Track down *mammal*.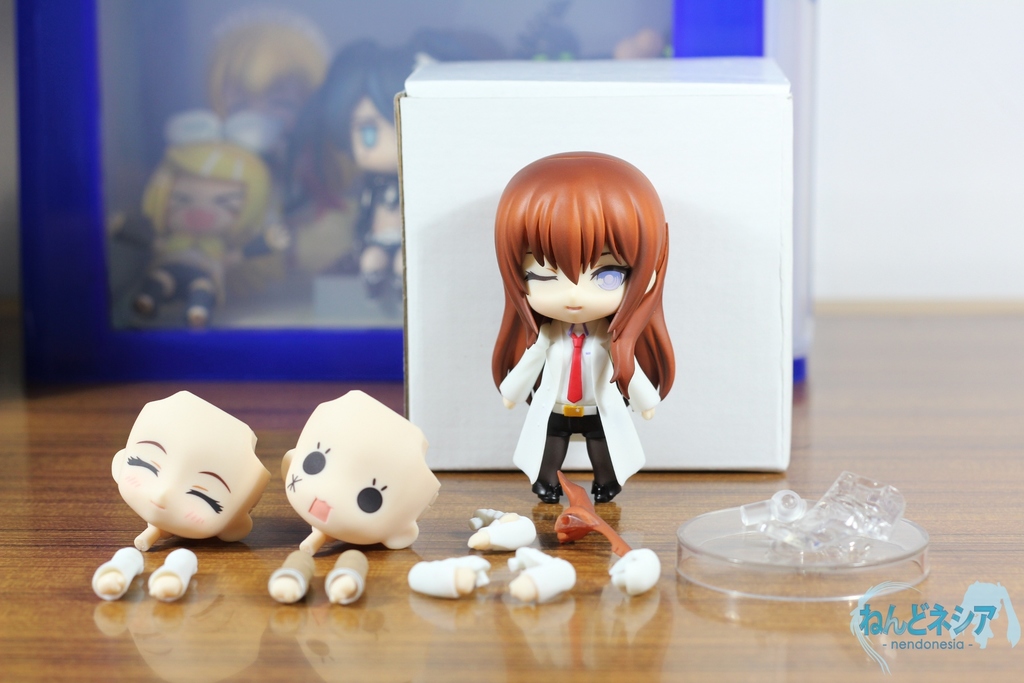
Tracked to [left=206, top=13, right=327, bottom=213].
